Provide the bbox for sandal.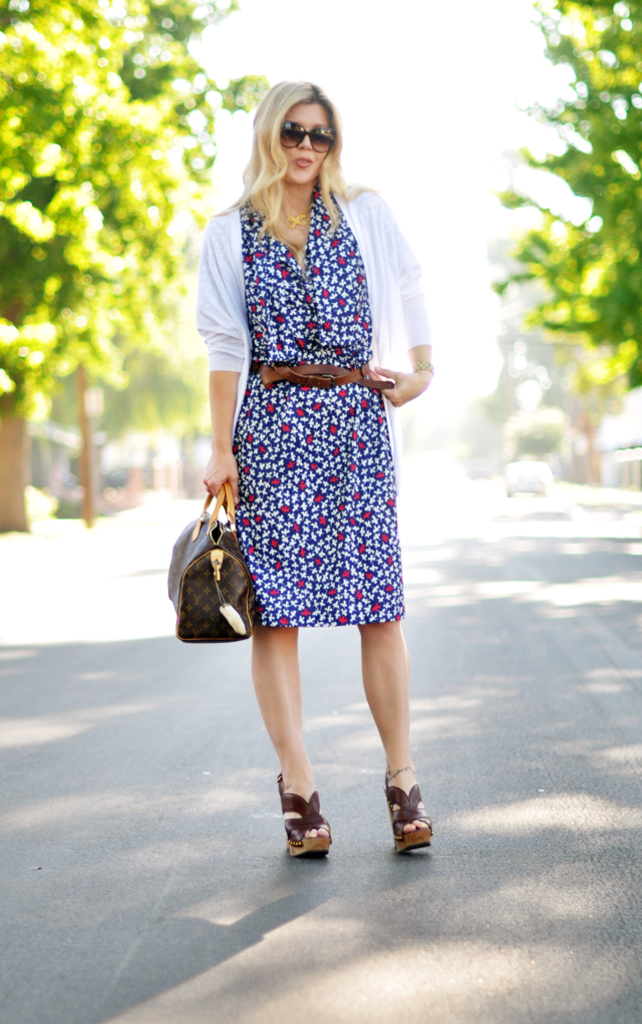
box=[255, 769, 454, 866].
